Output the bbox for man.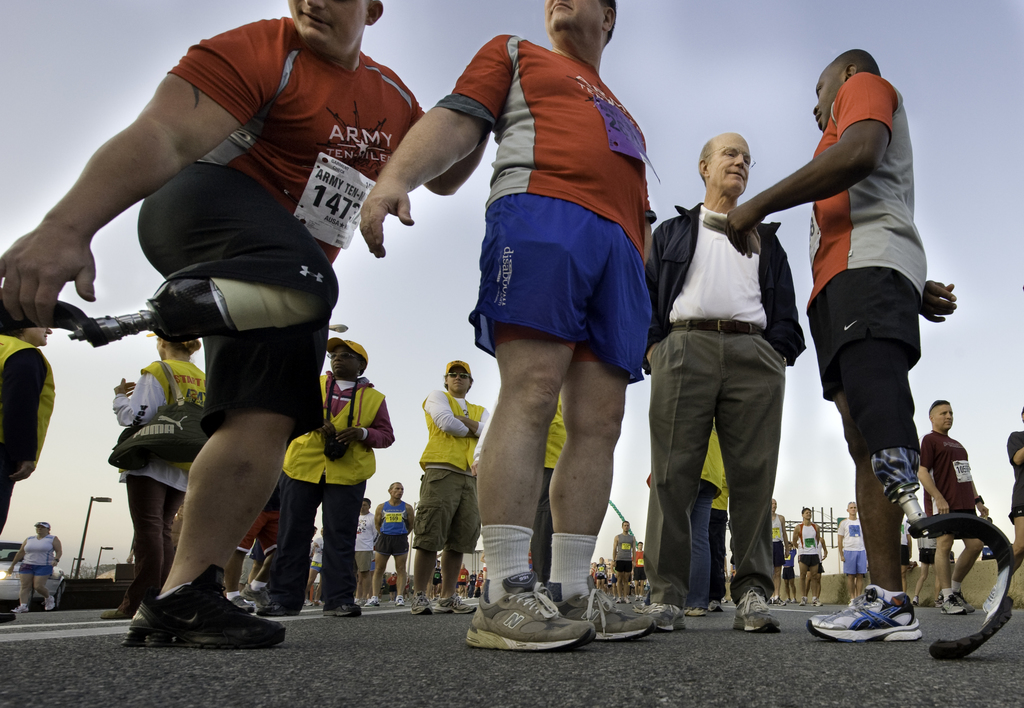
pyautogui.locateOnScreen(355, 0, 657, 648).
